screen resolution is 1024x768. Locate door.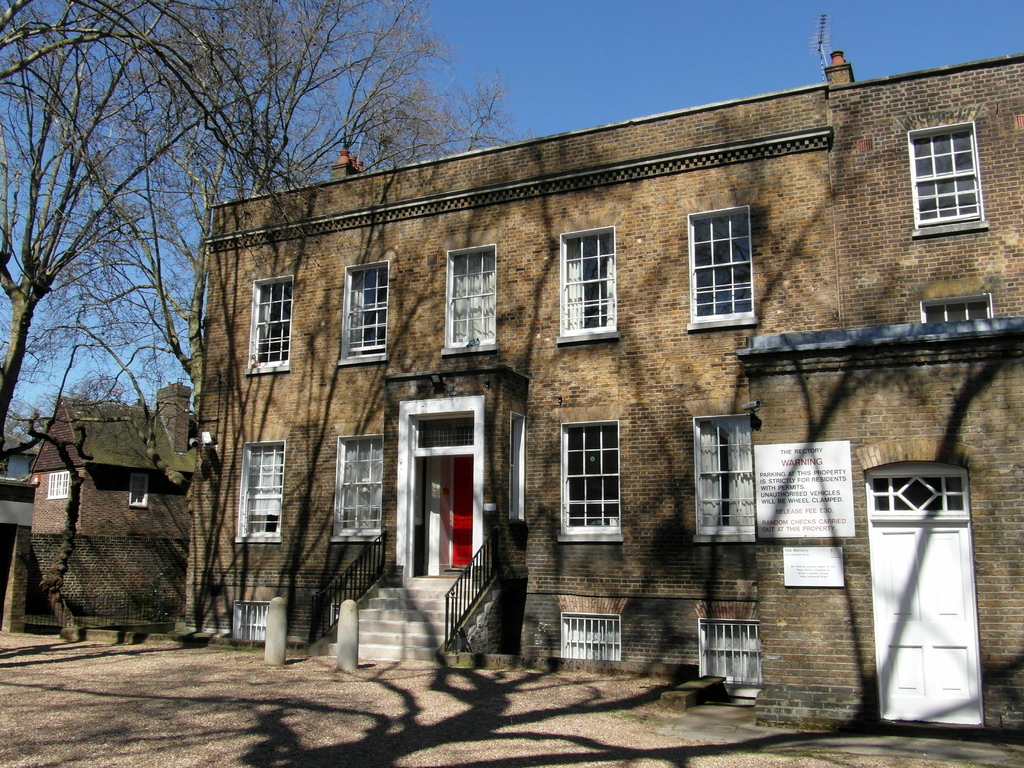
bbox=[401, 425, 482, 579].
